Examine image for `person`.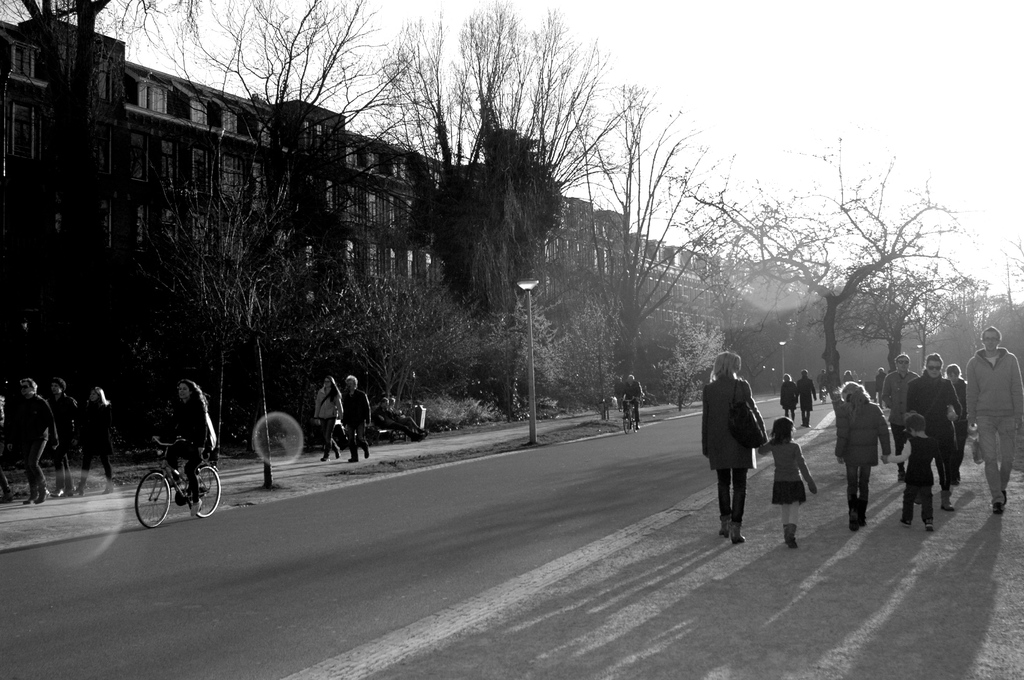
Examination result: {"x1": 759, "y1": 425, "x2": 819, "y2": 544}.
